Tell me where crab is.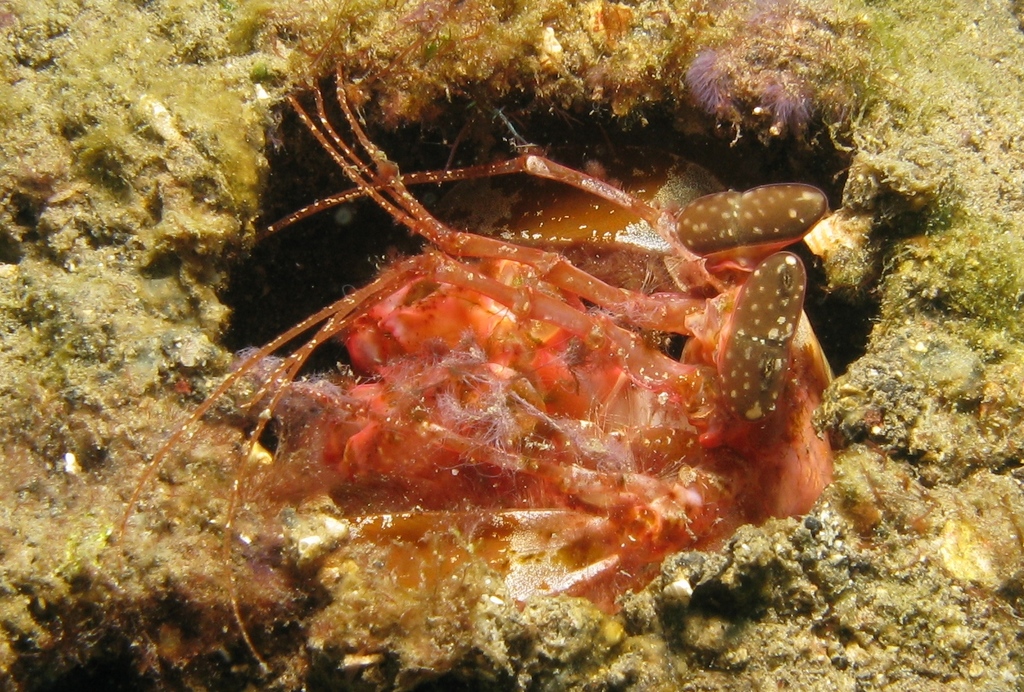
crab is at x1=93 y1=52 x2=847 y2=688.
